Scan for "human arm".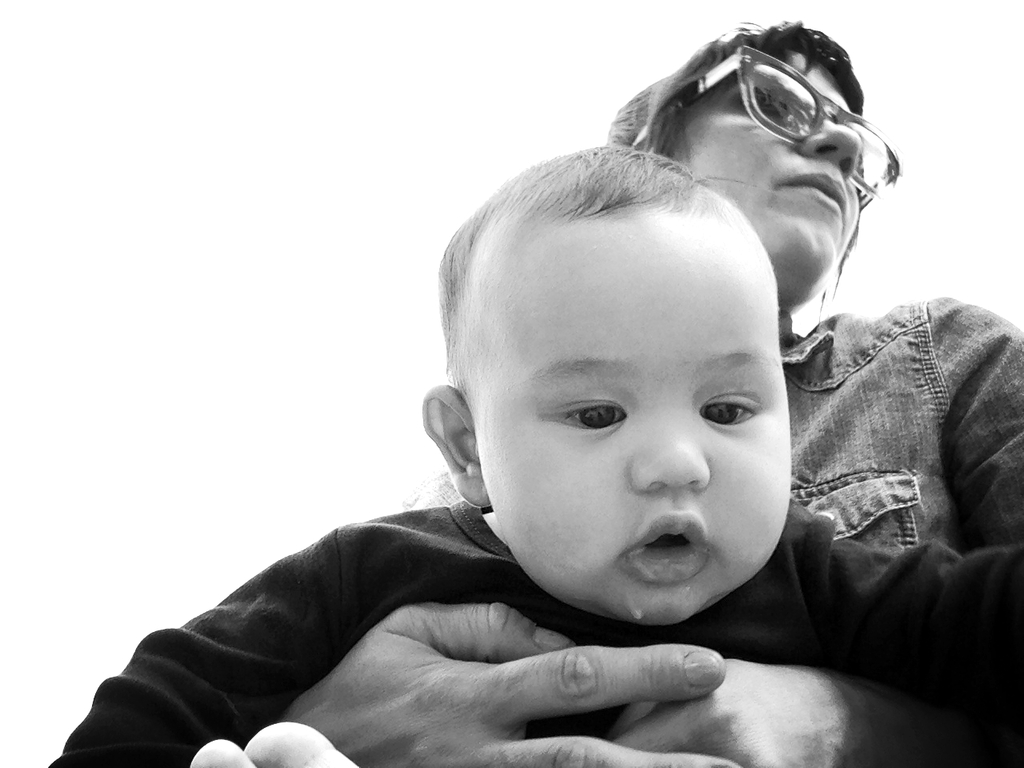
Scan result: detection(912, 282, 1023, 698).
